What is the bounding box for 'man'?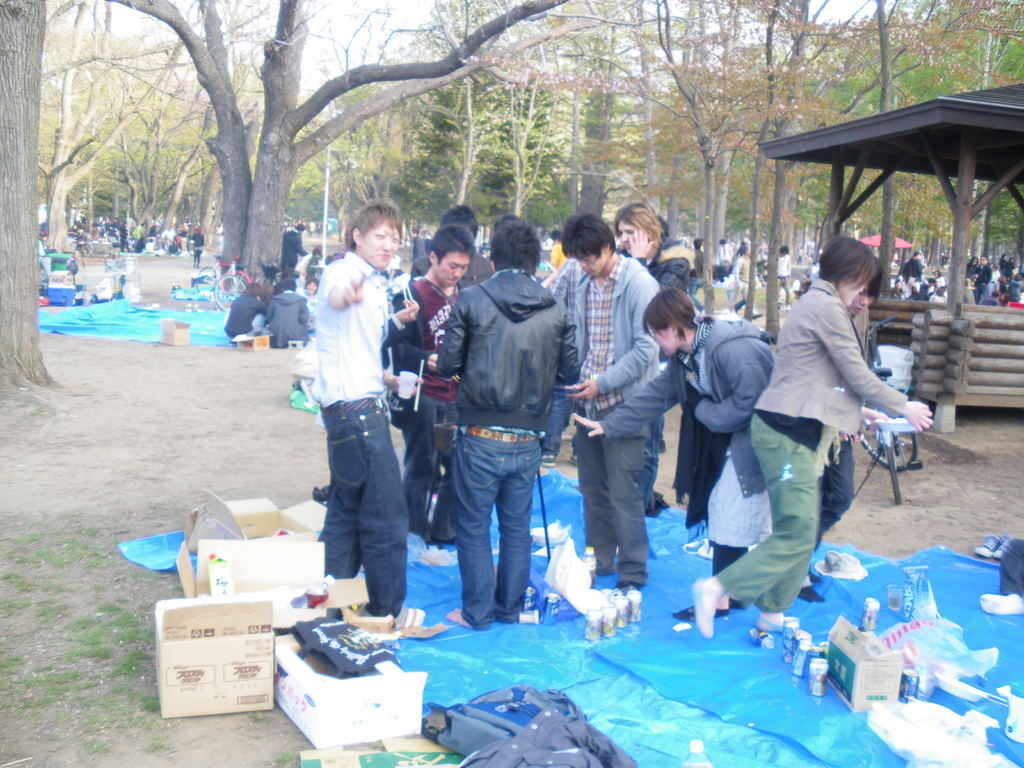
pyautogui.locateOnScreen(563, 212, 662, 596).
